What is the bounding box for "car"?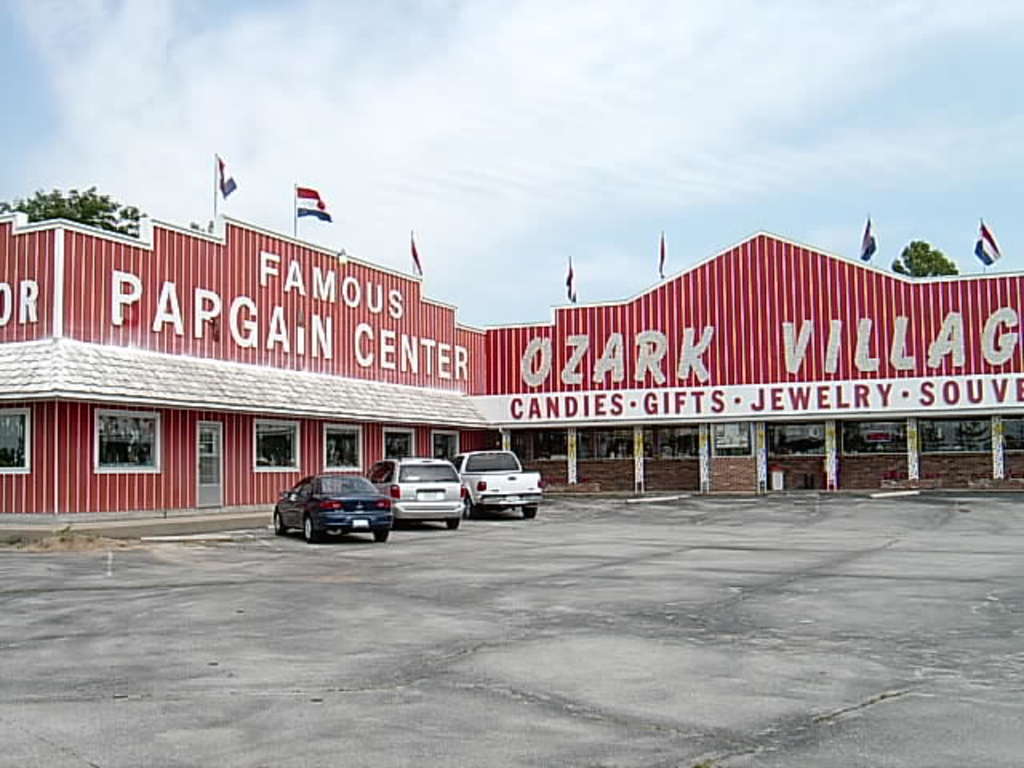
select_region(264, 474, 410, 544).
